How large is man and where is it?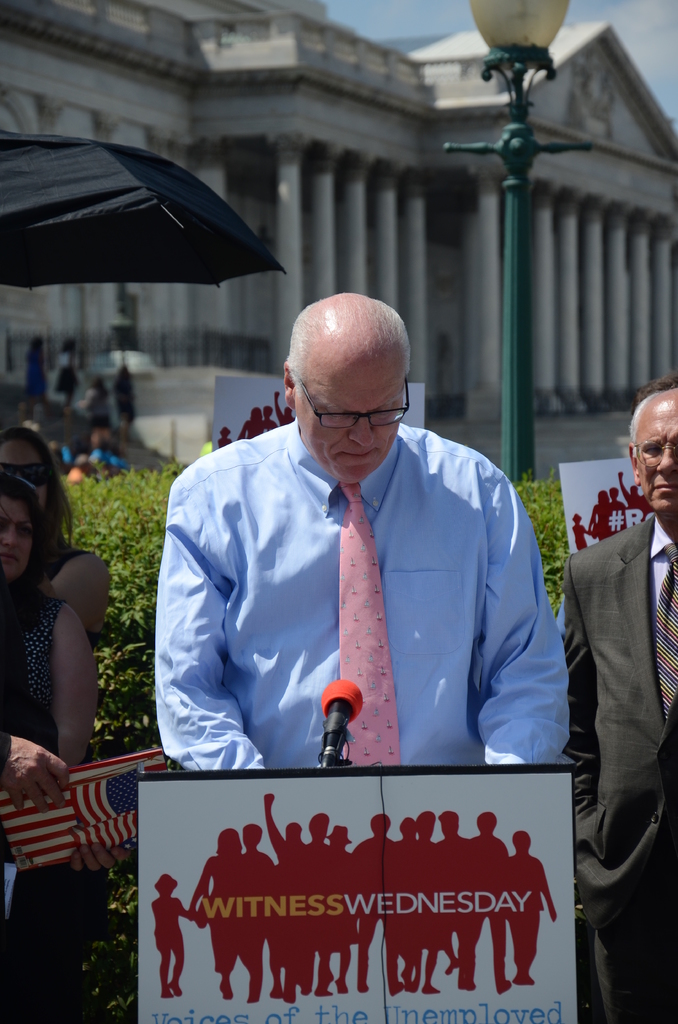
Bounding box: region(325, 826, 356, 998).
